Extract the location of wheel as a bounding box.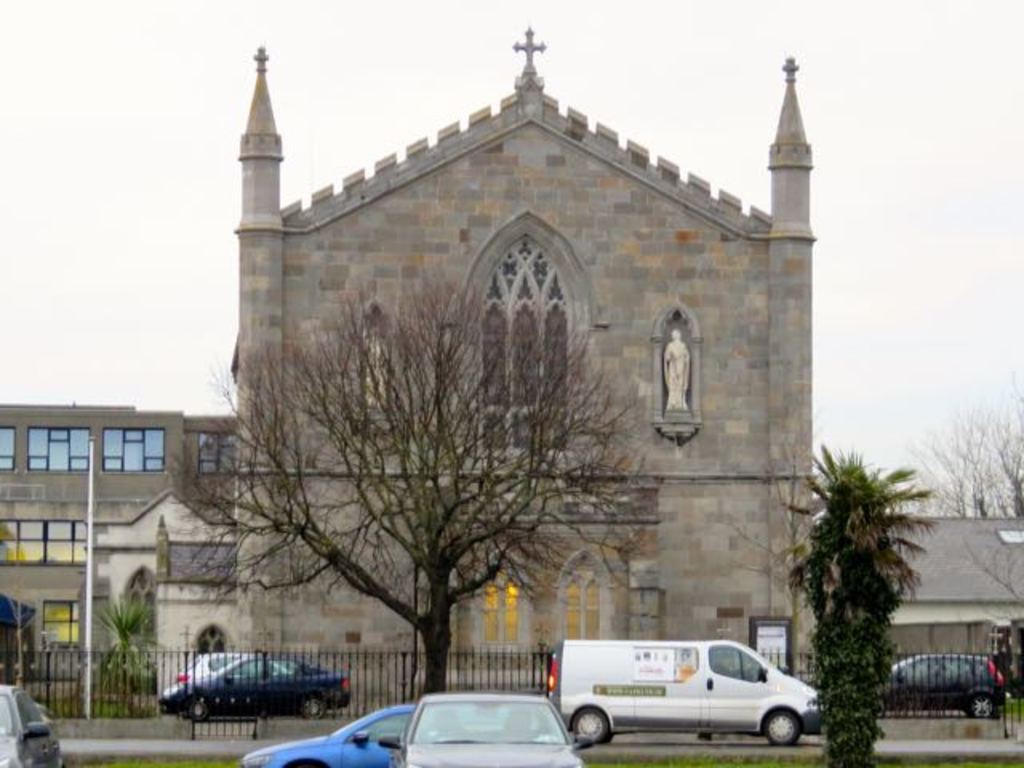
detection(182, 699, 211, 720).
